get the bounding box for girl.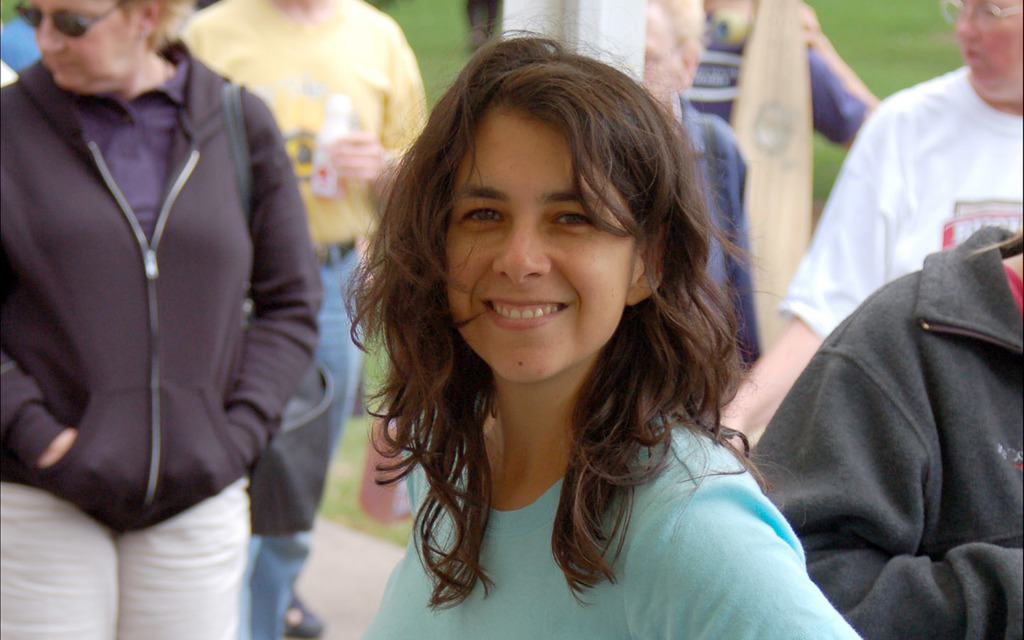
358,17,868,639.
